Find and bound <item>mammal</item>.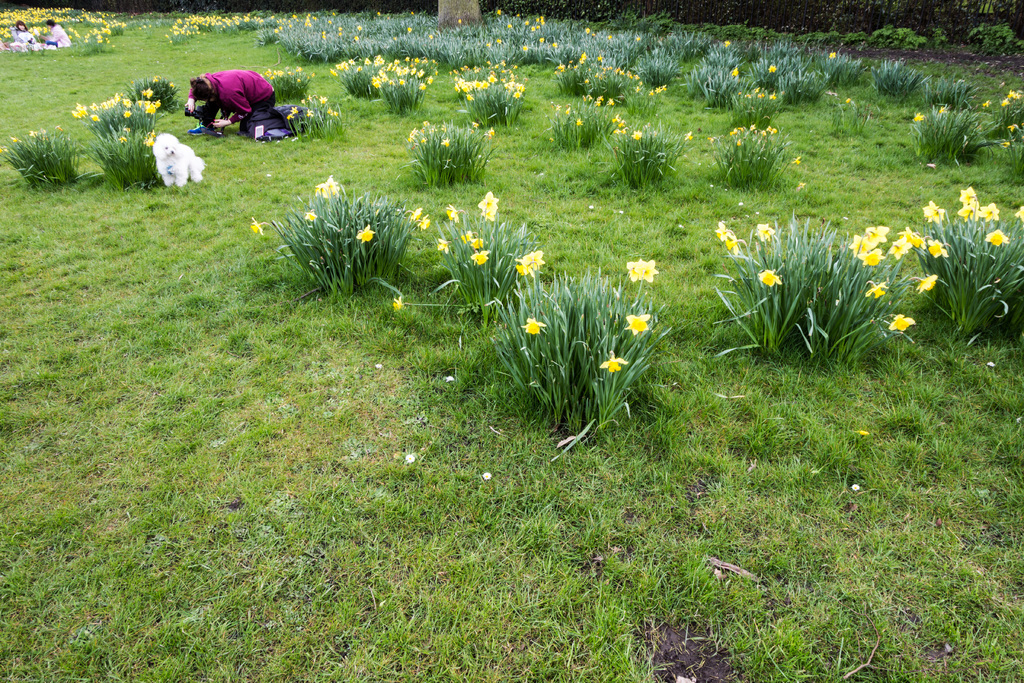
Bound: region(183, 53, 278, 120).
